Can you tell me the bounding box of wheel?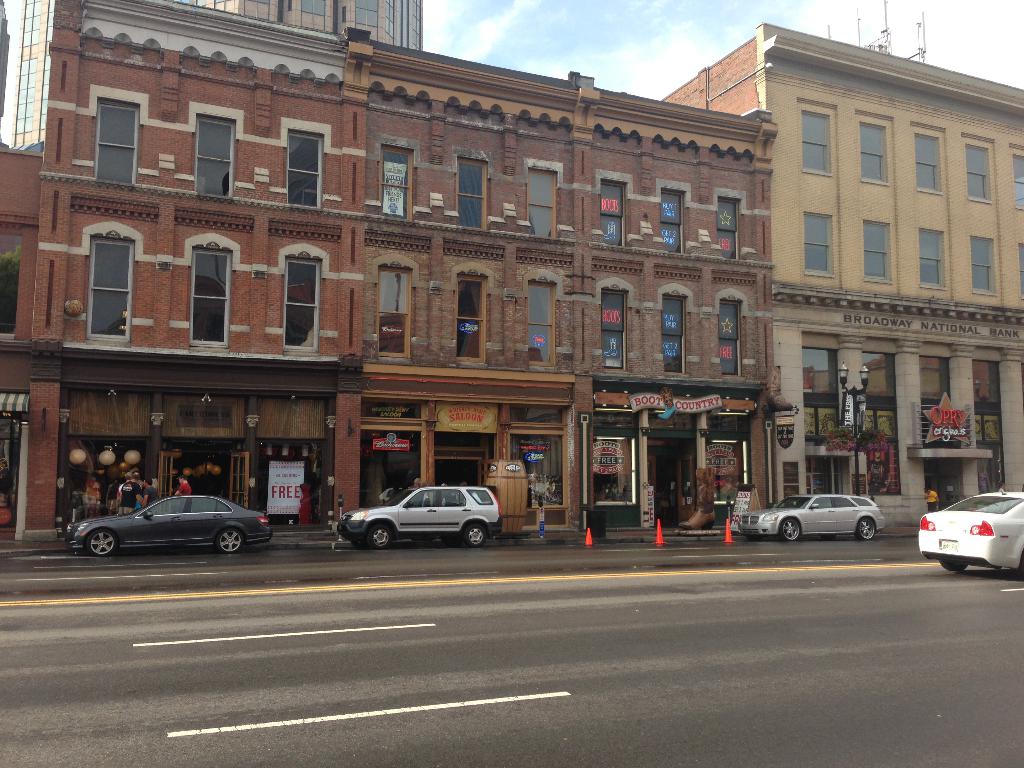
x1=214 y1=525 x2=249 y2=557.
